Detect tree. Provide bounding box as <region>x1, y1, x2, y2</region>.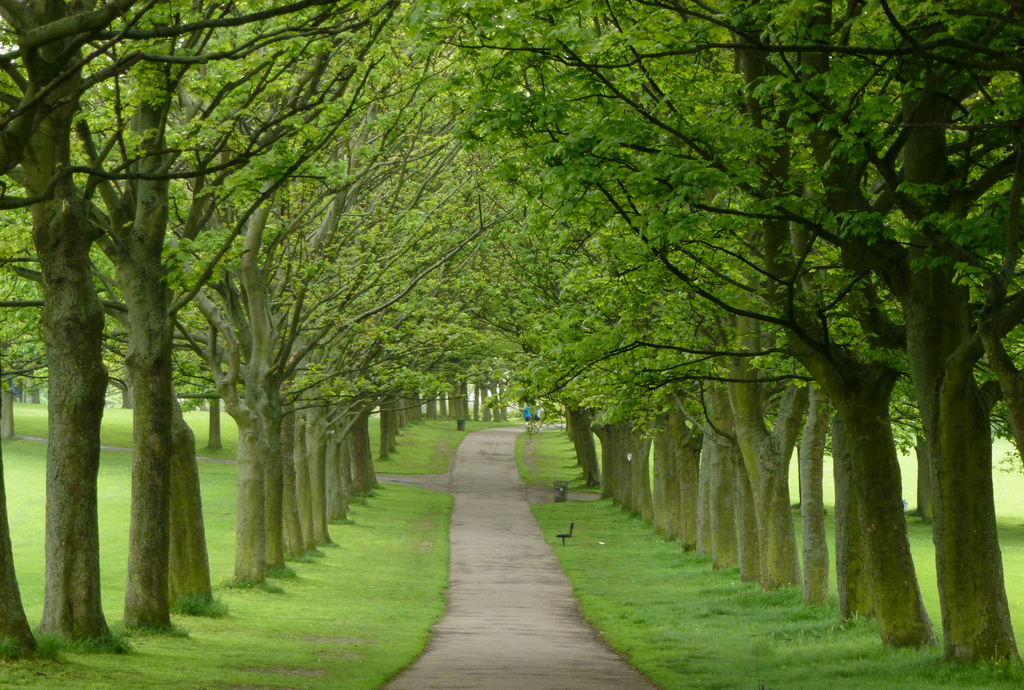
<region>0, 0, 104, 636</region>.
